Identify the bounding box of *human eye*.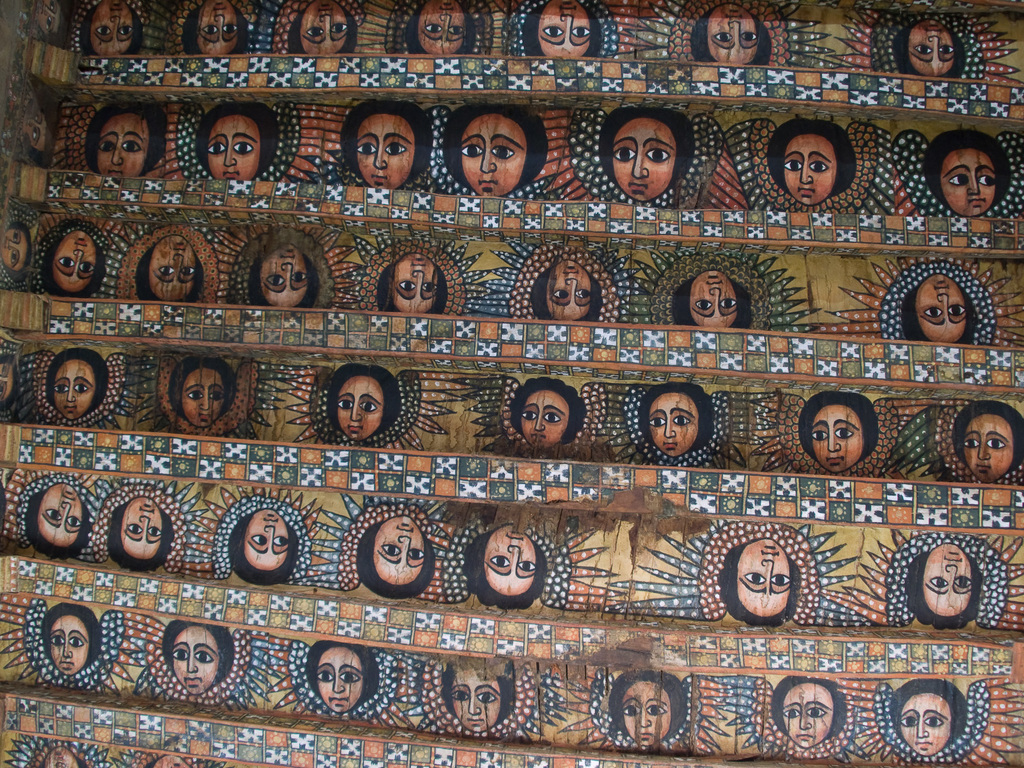
(left=947, top=305, right=966, bottom=316).
